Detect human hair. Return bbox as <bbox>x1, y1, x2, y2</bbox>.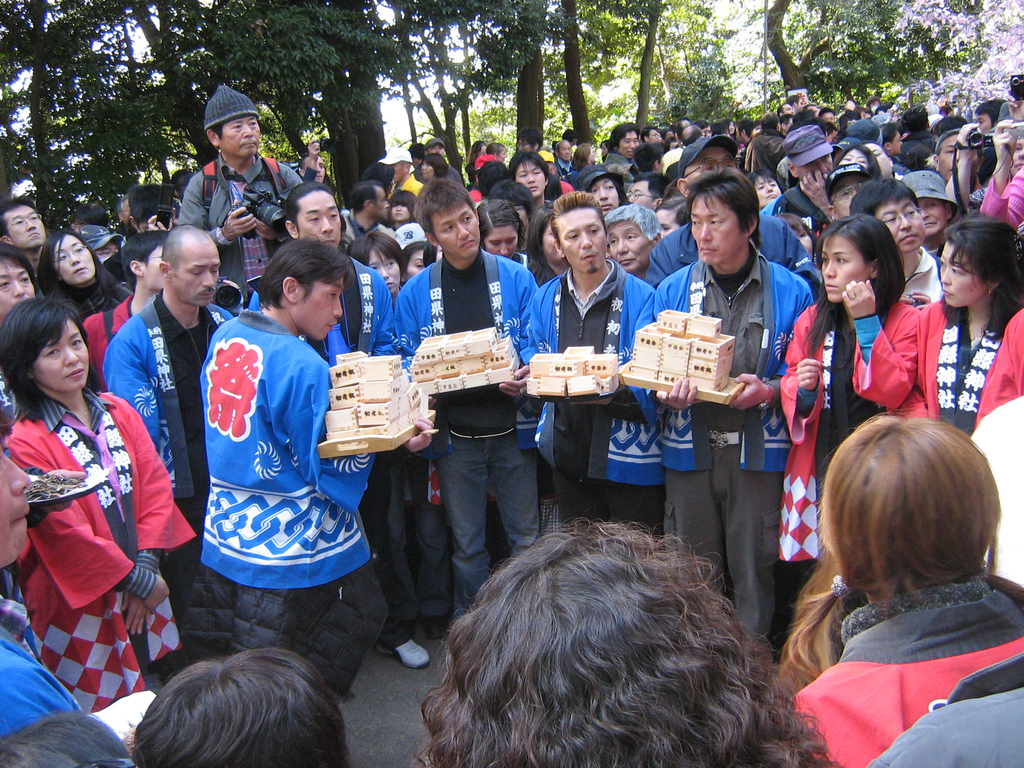
<bbox>737, 119, 754, 136</bbox>.
